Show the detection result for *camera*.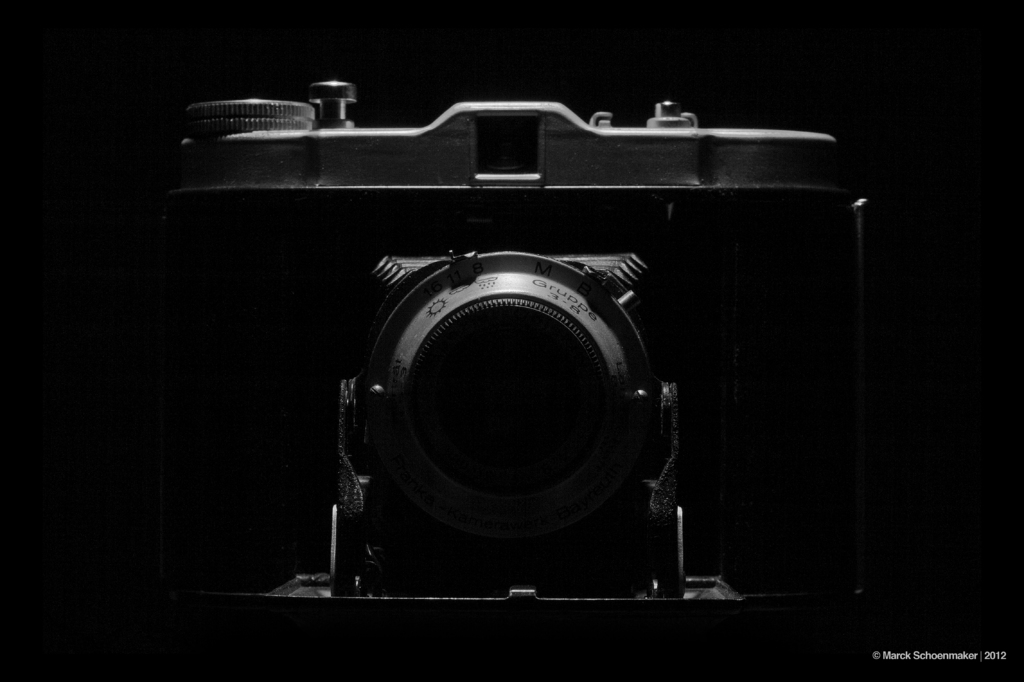
{"left": 167, "top": 76, "right": 903, "bottom": 602}.
